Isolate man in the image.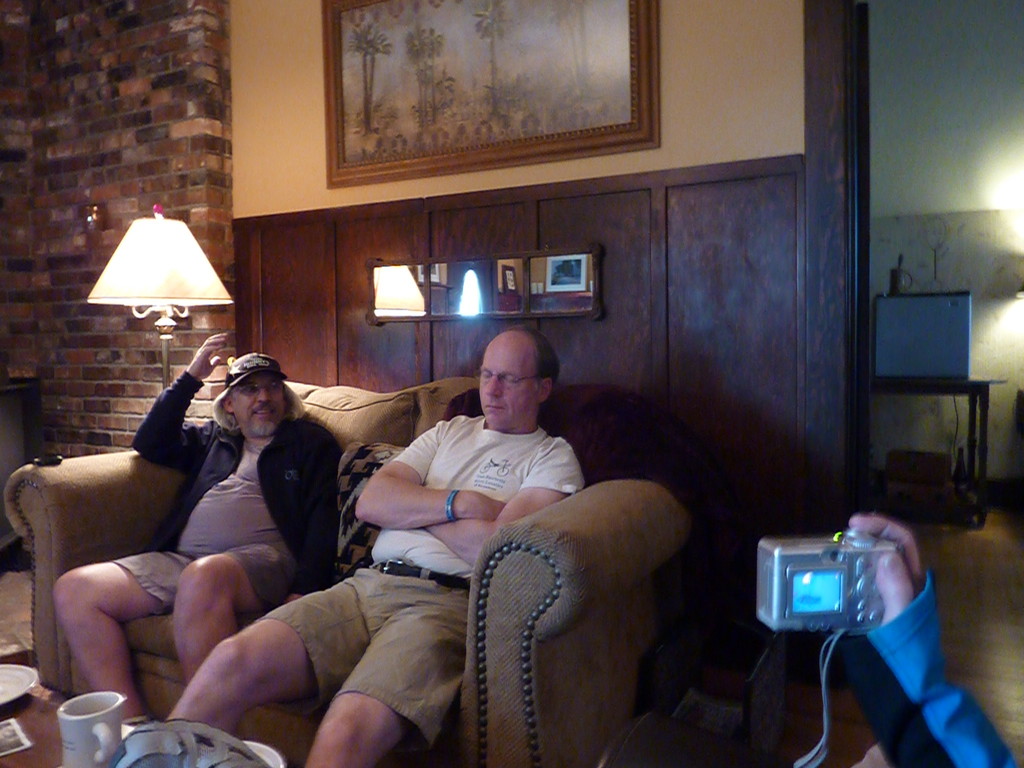
Isolated region: <bbox>53, 331, 347, 729</bbox>.
